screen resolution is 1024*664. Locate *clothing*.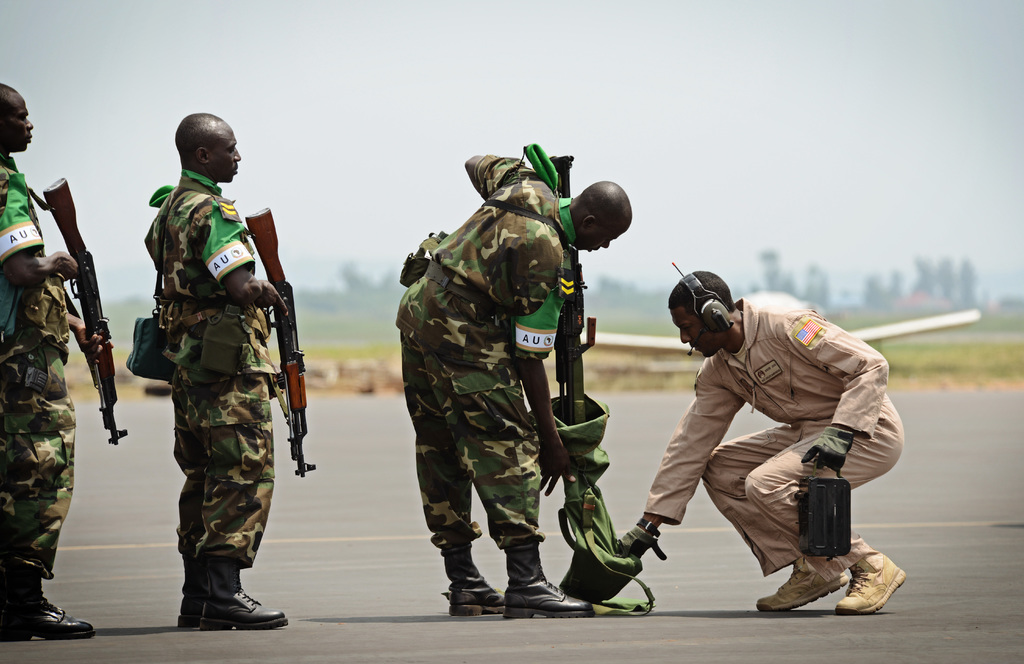
crop(112, 145, 295, 625).
